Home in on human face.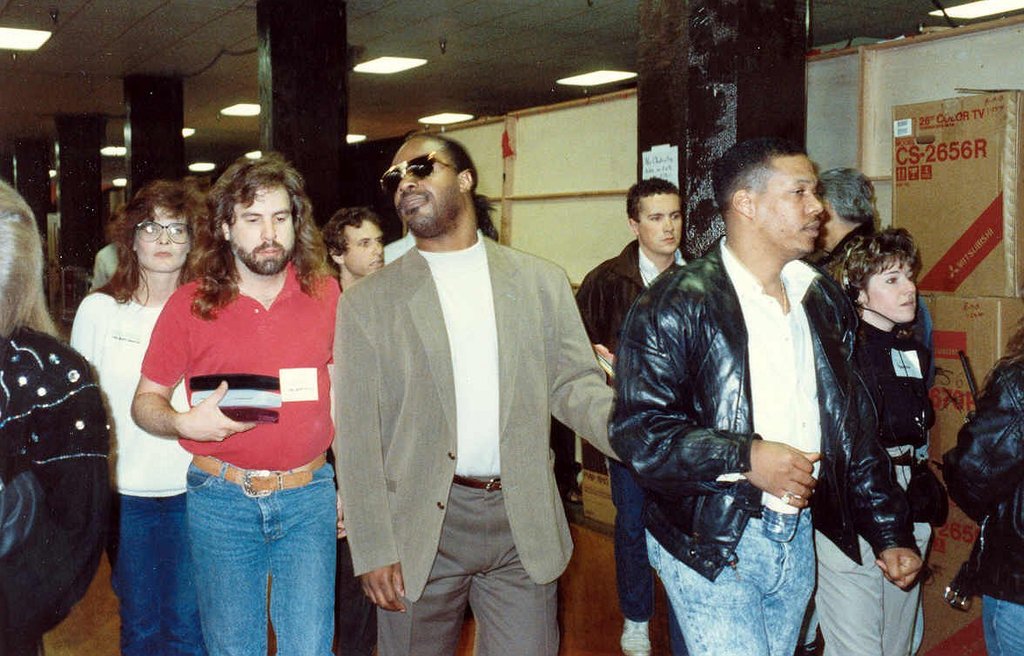
Homed in at bbox=(135, 200, 197, 276).
